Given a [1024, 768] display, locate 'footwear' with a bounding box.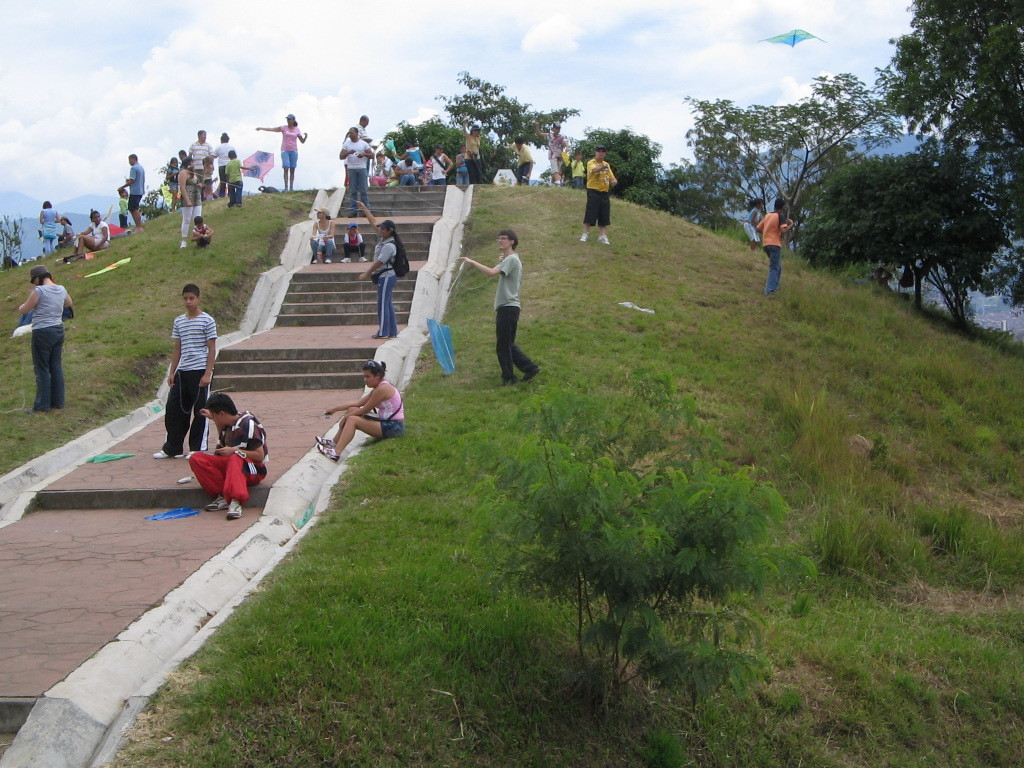
Located: region(311, 433, 332, 445).
